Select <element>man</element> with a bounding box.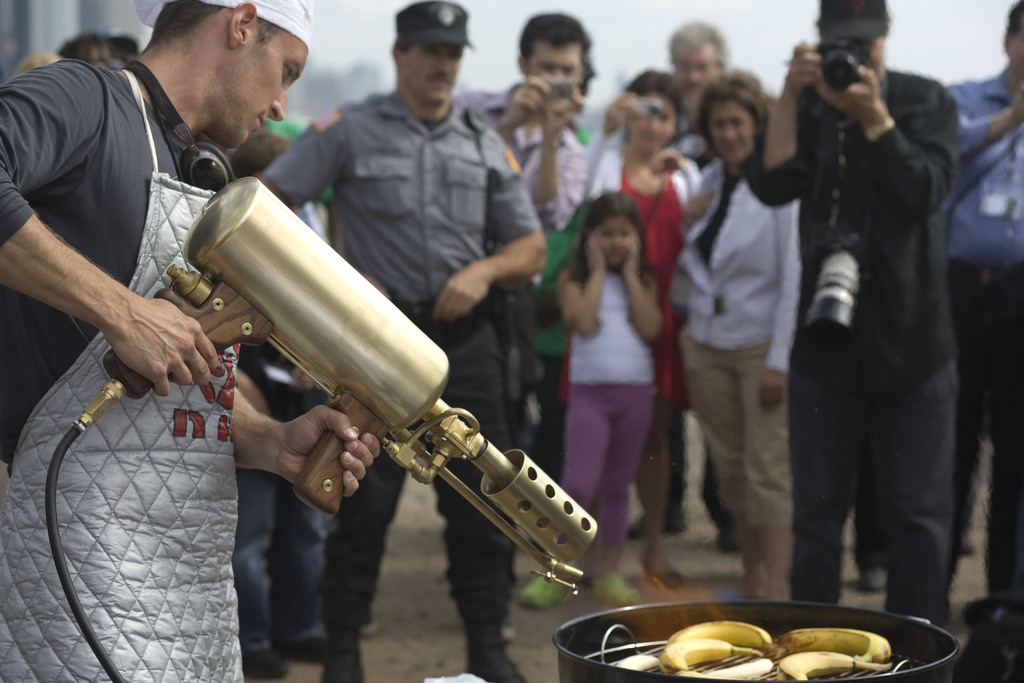
0:0:385:682.
